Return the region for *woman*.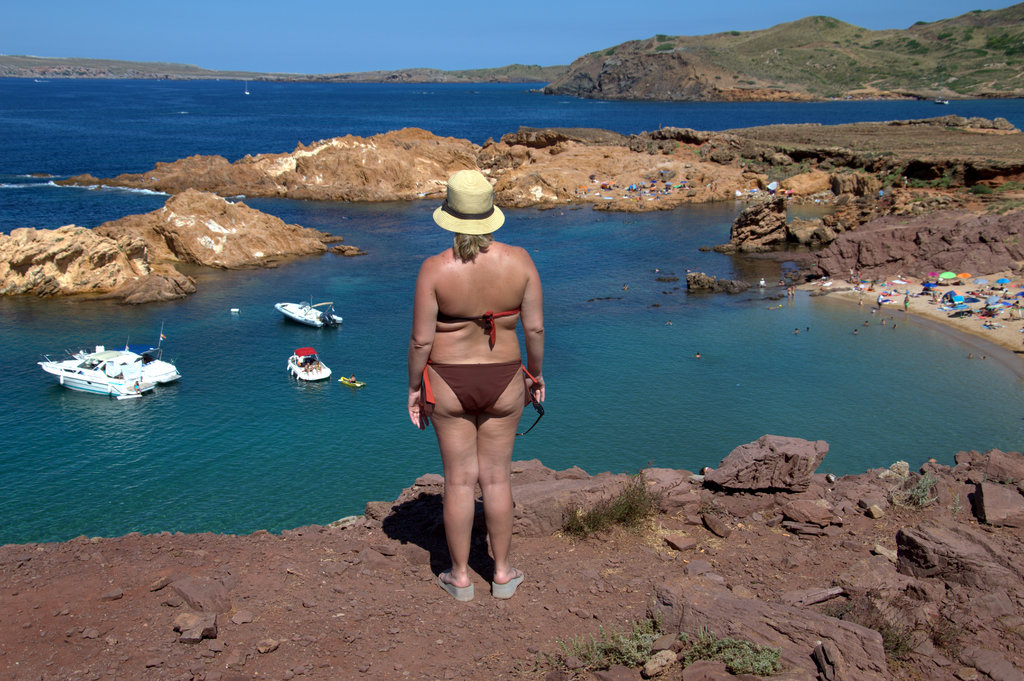
398/183/557/599.
